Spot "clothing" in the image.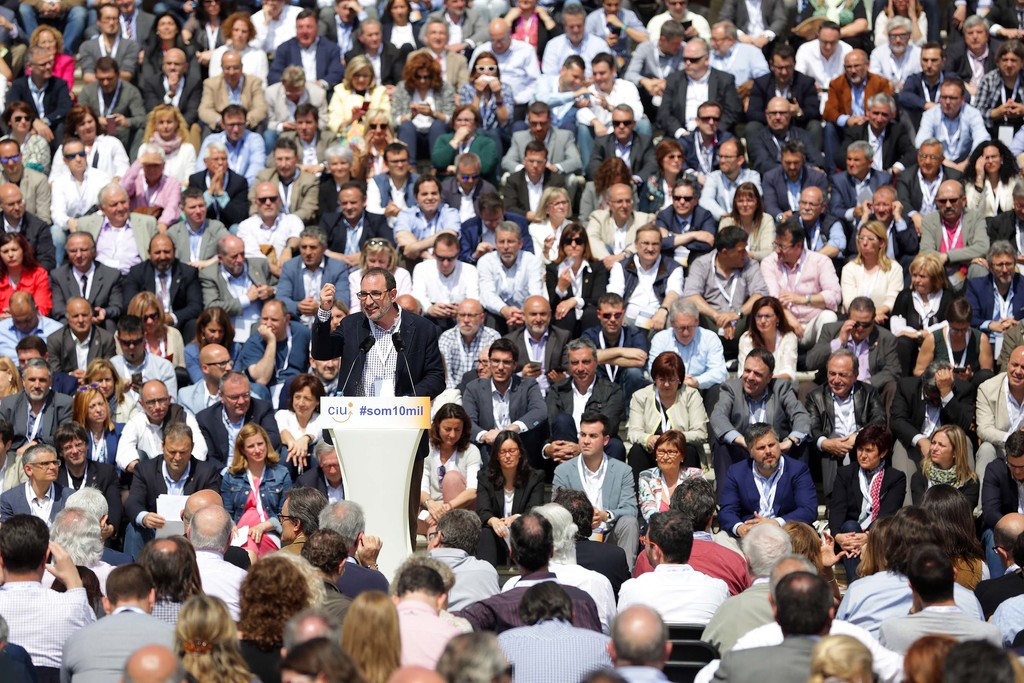
"clothing" found at [x1=962, y1=275, x2=1023, y2=333].
